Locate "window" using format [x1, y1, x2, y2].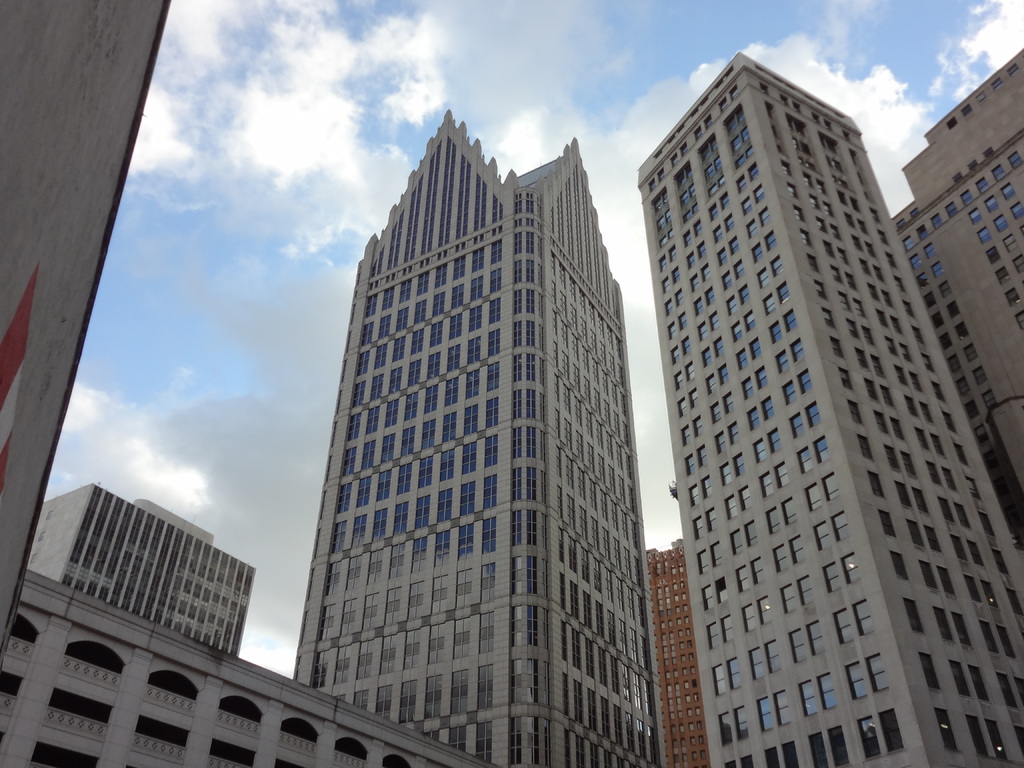
[756, 364, 769, 390].
